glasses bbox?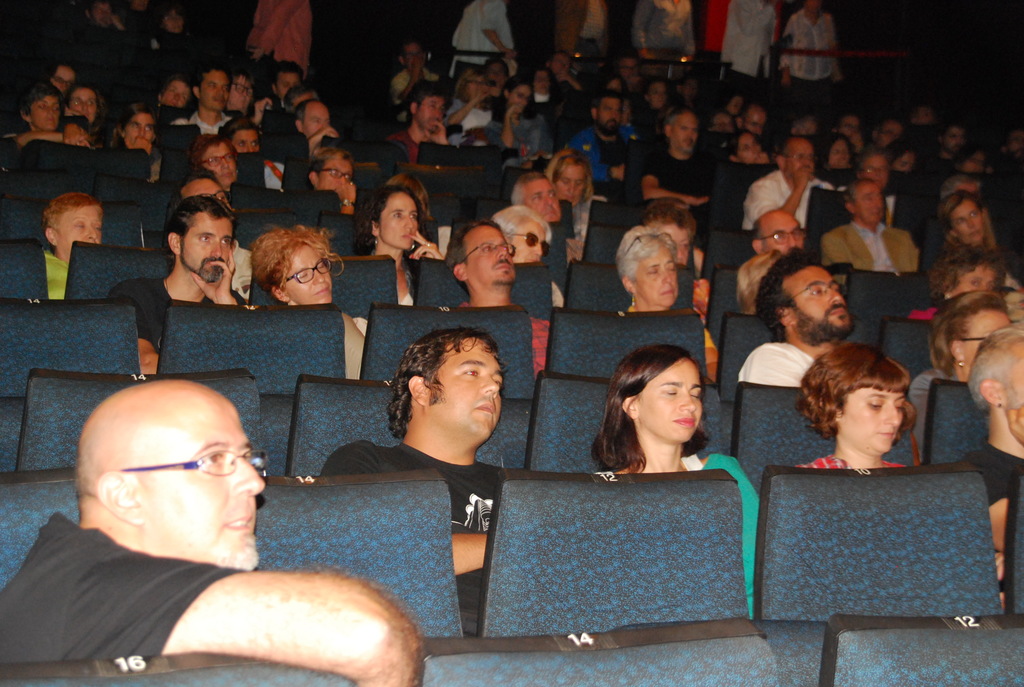
pyautogui.locateOnScreen(71, 96, 95, 106)
